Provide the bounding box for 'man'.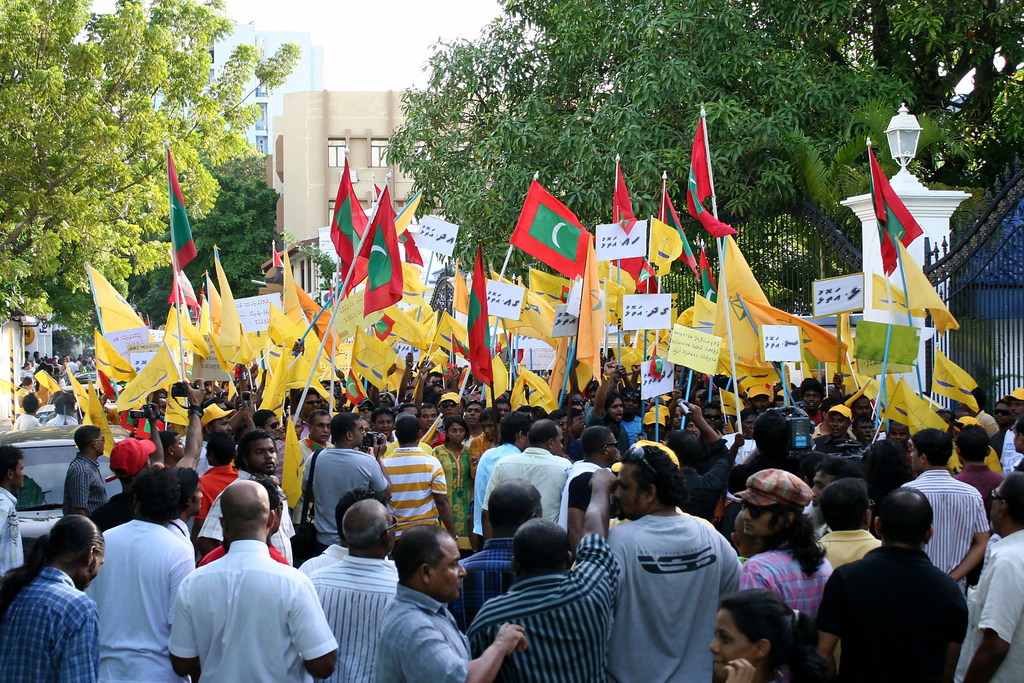
(954, 475, 1023, 682).
